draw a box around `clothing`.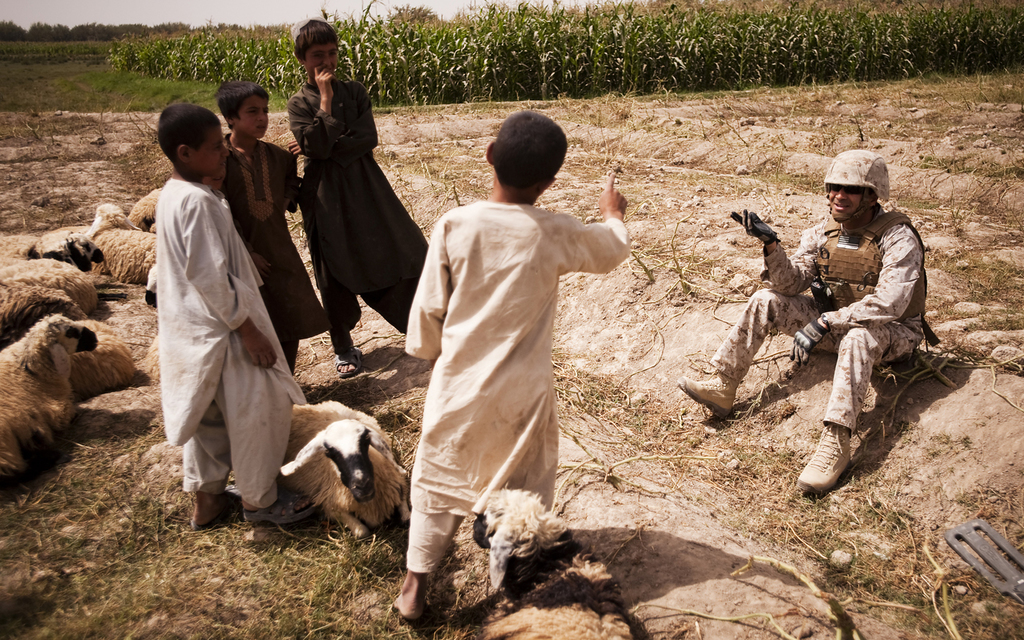
box(212, 136, 301, 370).
